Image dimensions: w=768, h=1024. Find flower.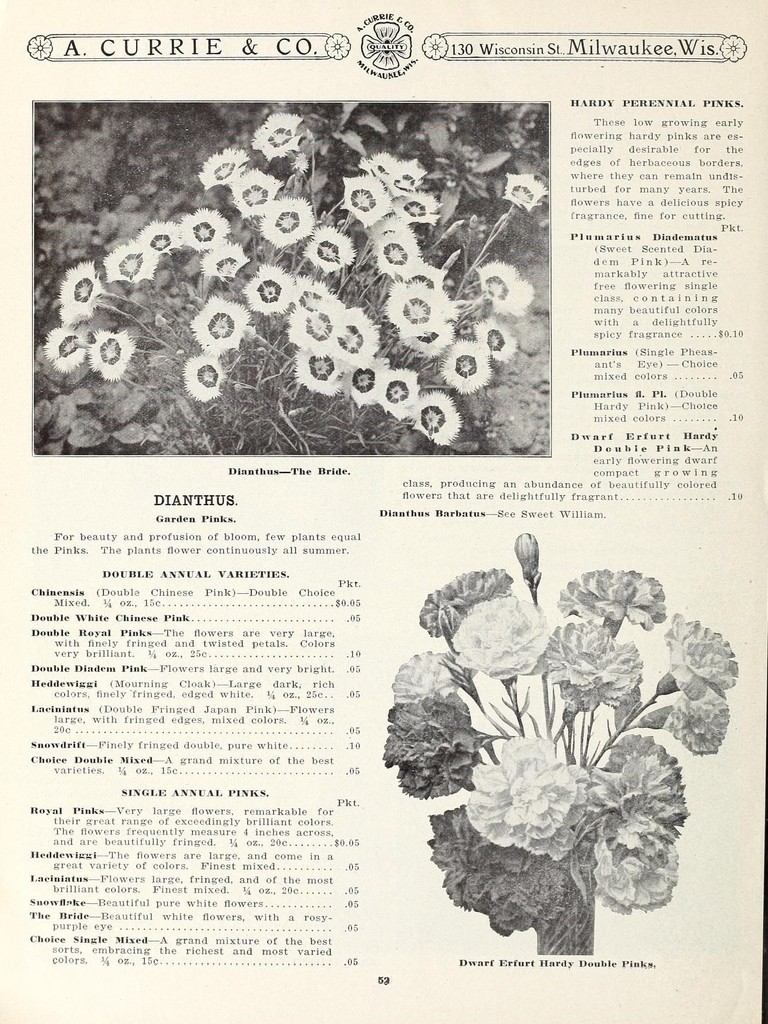
detection(443, 827, 557, 932).
